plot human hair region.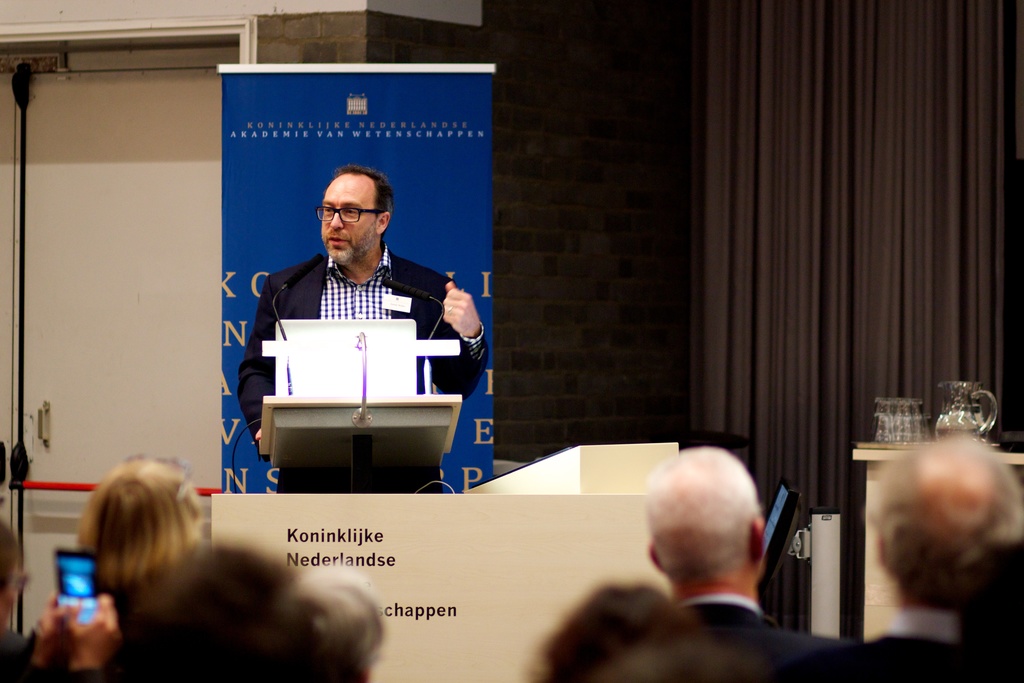
Plotted at crop(652, 463, 775, 588).
